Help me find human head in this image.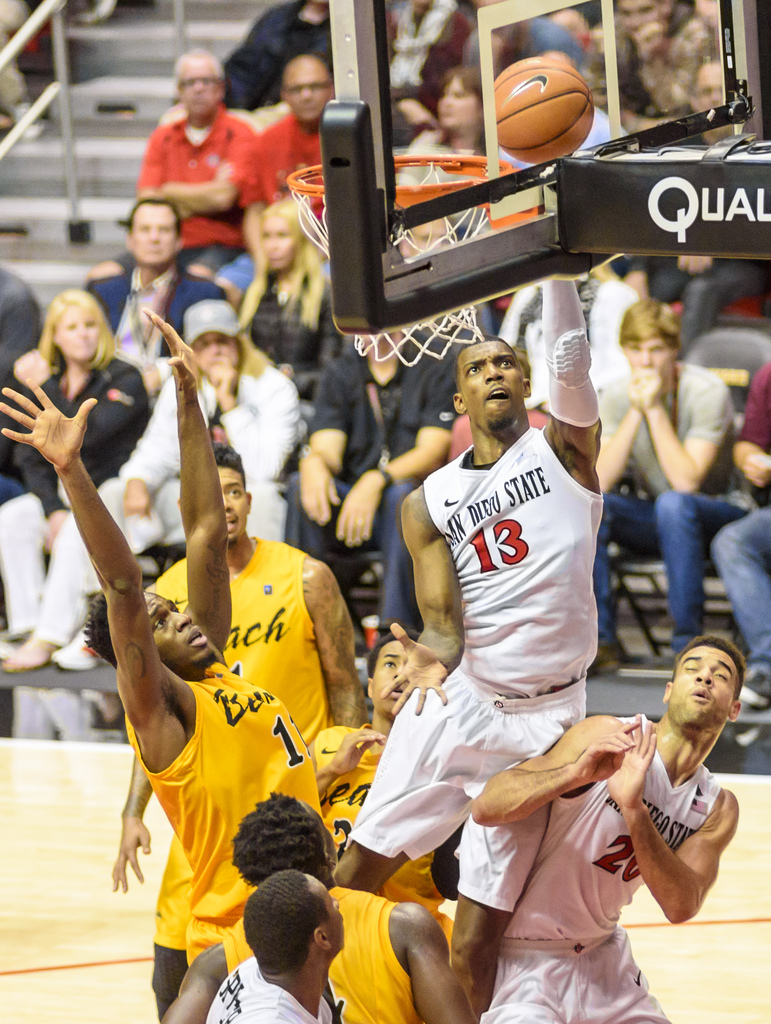
Found it: 241/867/345/972.
